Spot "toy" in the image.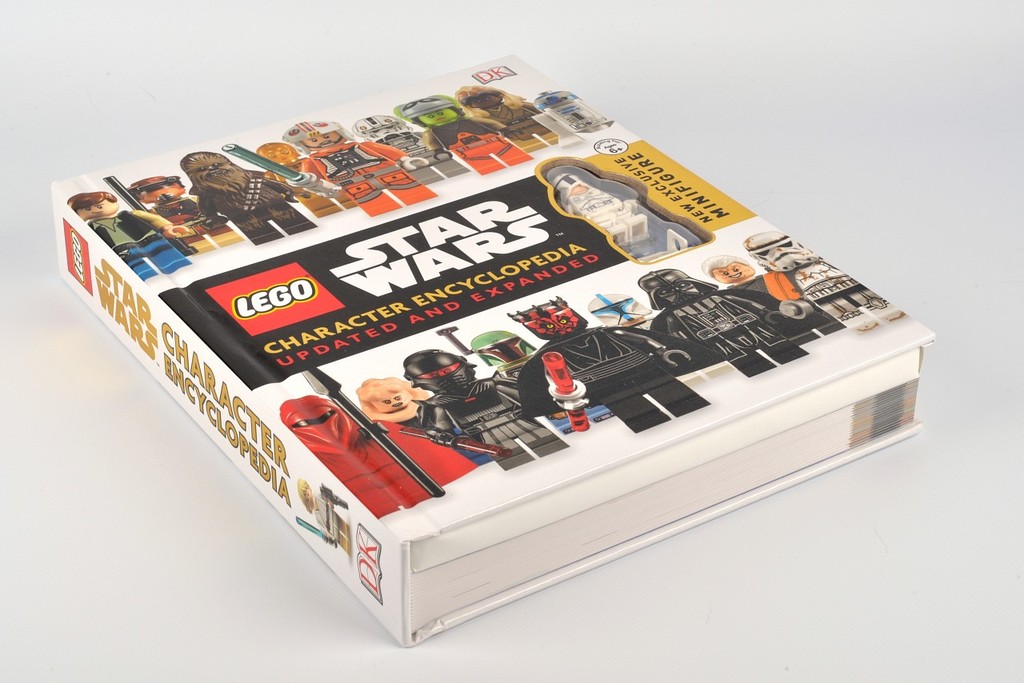
"toy" found at box(533, 300, 710, 424).
